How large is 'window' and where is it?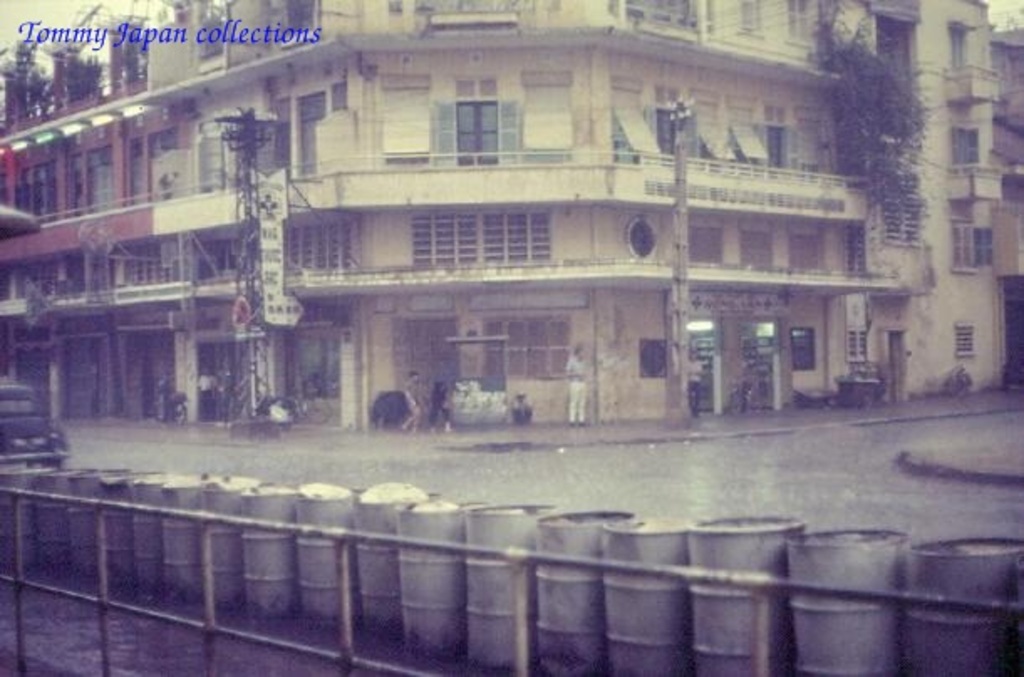
Bounding box: (x1=13, y1=154, x2=64, y2=223).
